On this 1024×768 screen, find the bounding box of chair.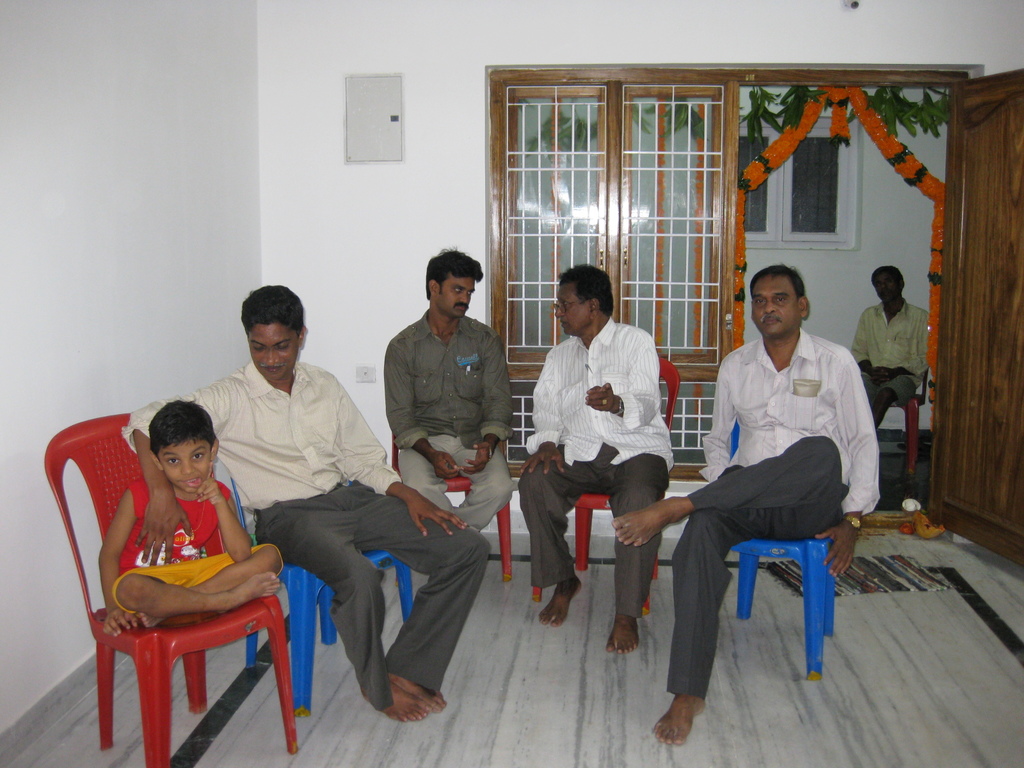
Bounding box: locate(58, 467, 305, 755).
